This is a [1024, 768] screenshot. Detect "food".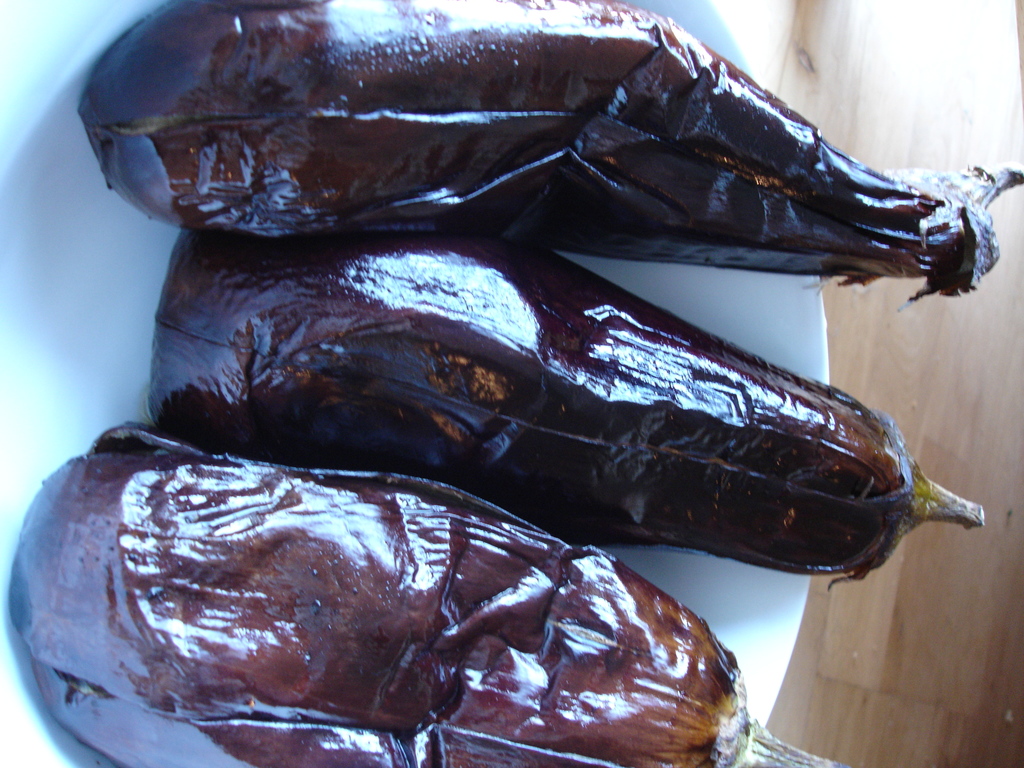
6:72:1023:697.
